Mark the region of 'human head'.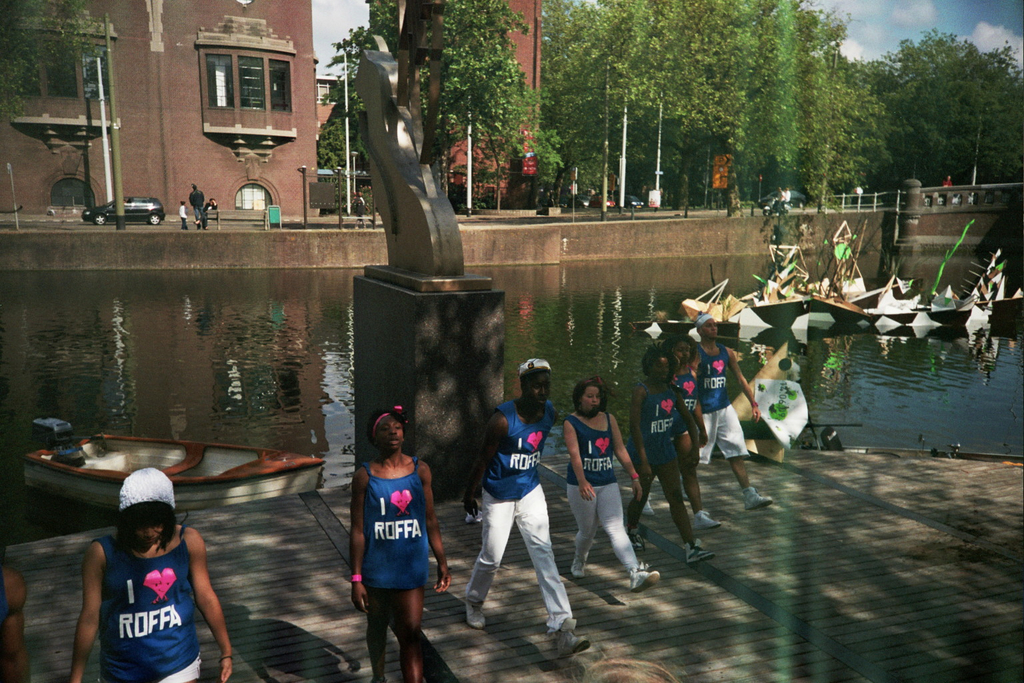
Region: (left=641, top=346, right=671, bottom=382).
